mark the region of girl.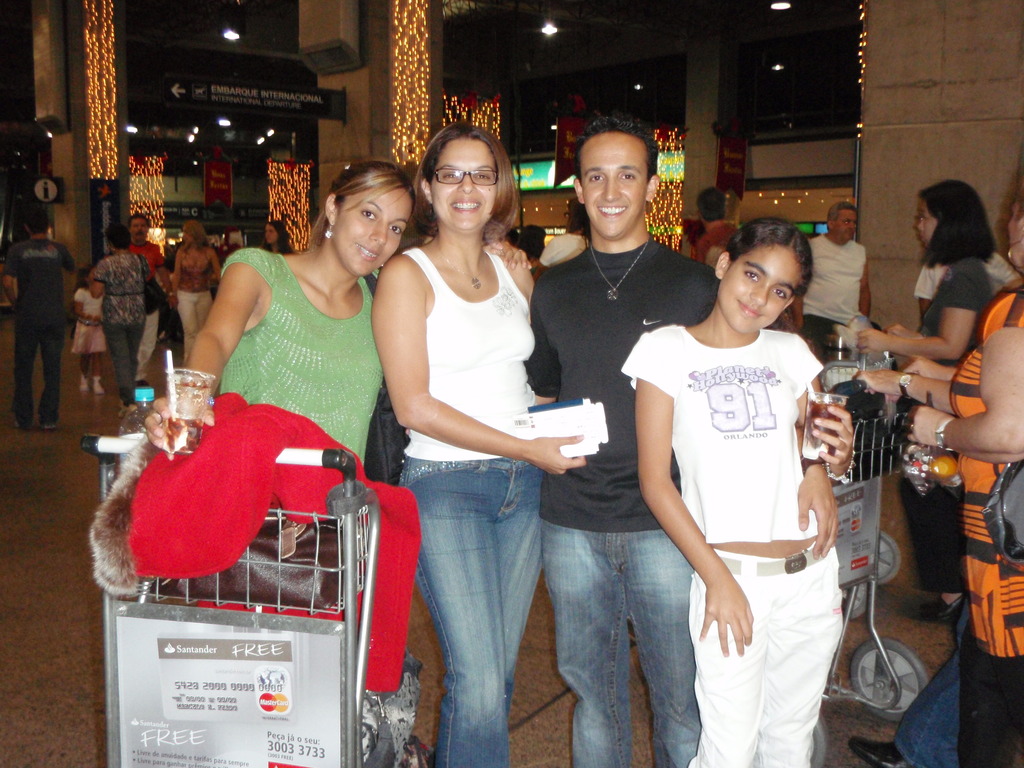
Region: {"x1": 634, "y1": 214, "x2": 845, "y2": 767}.
